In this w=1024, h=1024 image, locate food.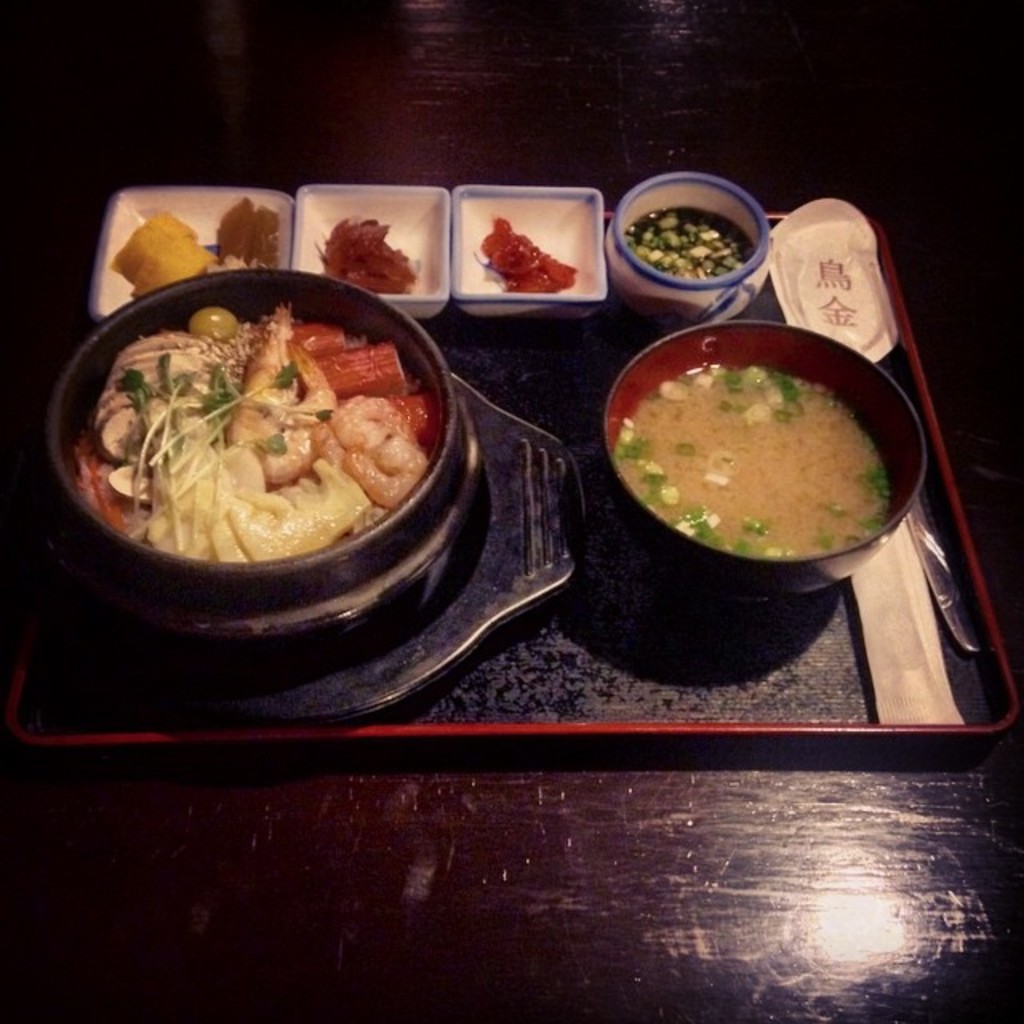
Bounding box: box(208, 195, 282, 272).
